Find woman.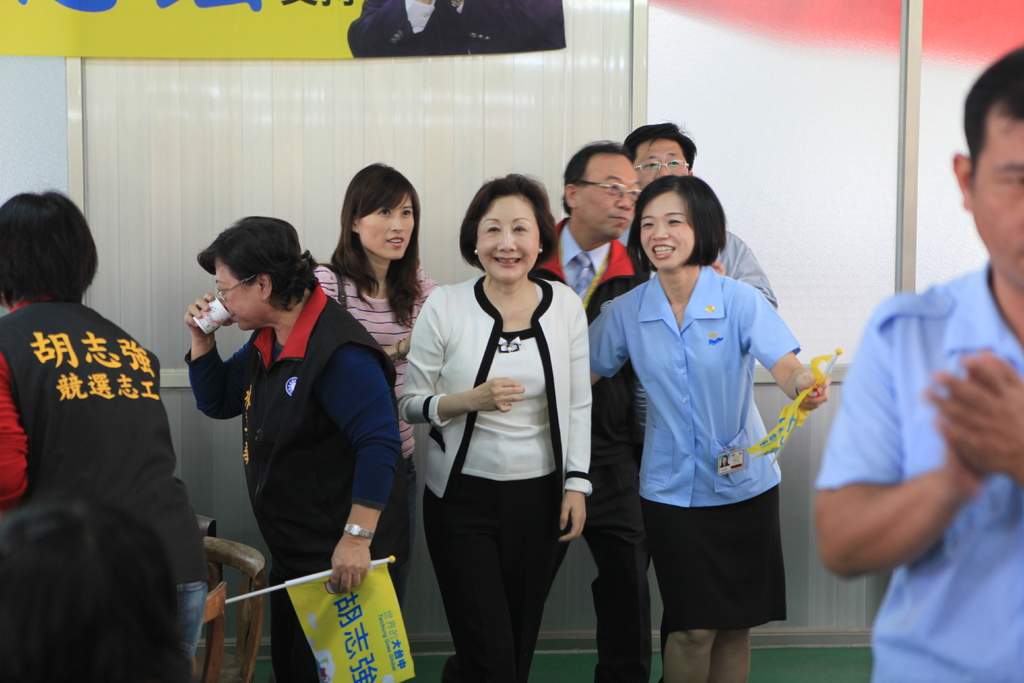
397, 170, 593, 682.
